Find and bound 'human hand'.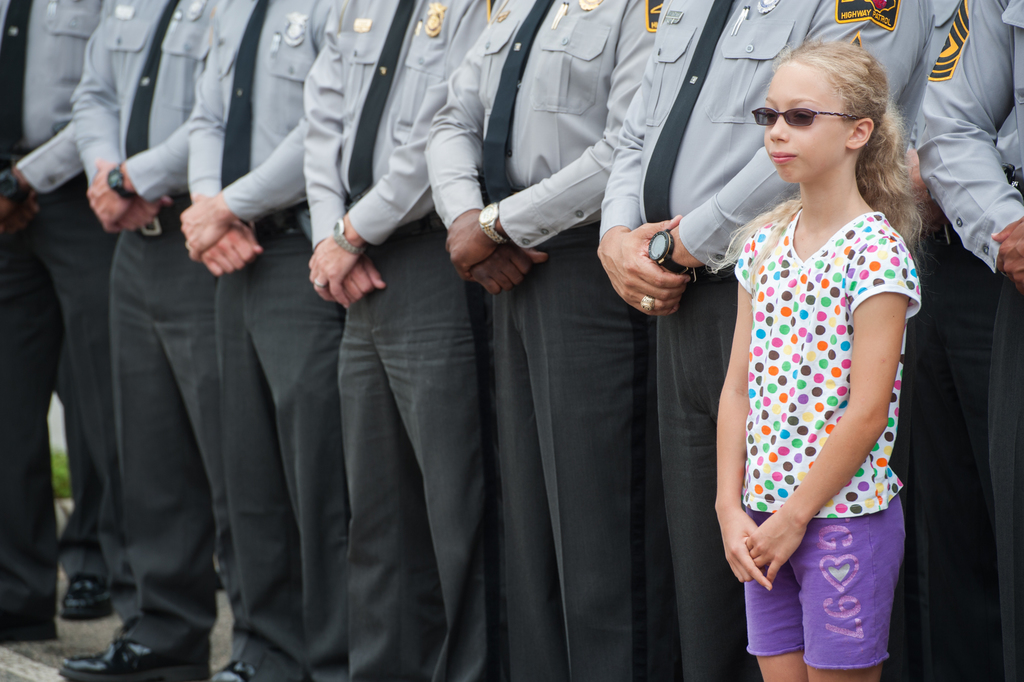
Bound: <bbox>989, 219, 1023, 292</bbox>.
